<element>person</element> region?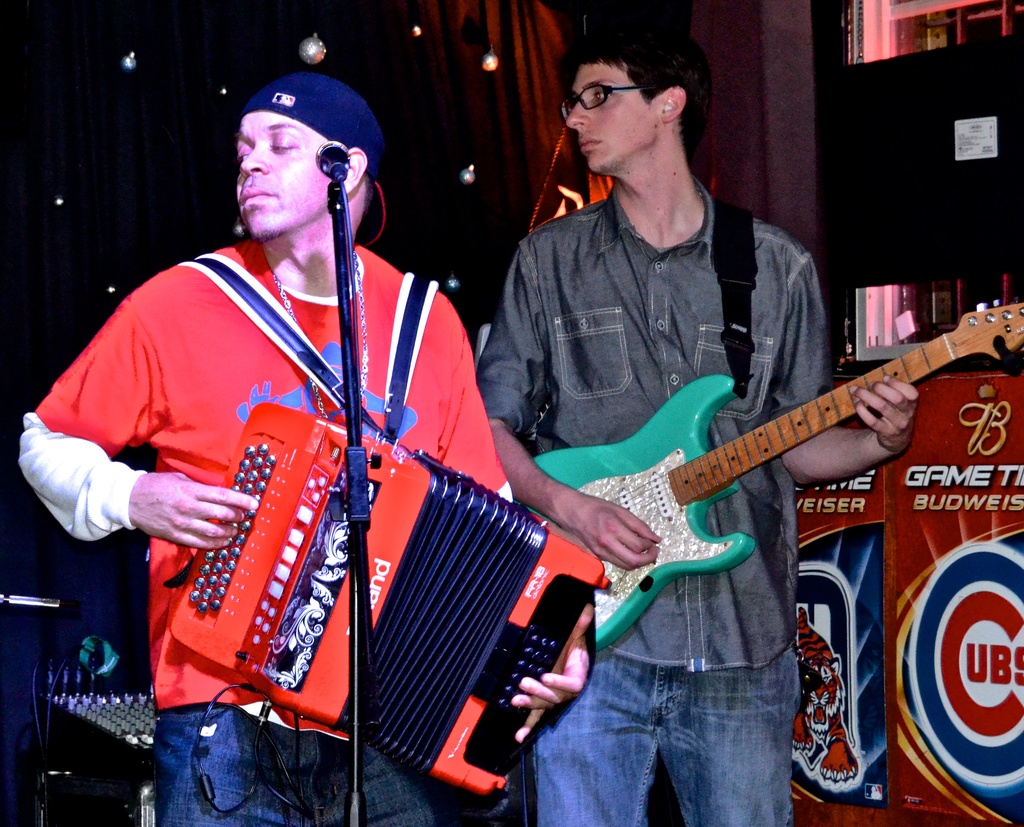
x1=480, y1=21, x2=918, y2=826
